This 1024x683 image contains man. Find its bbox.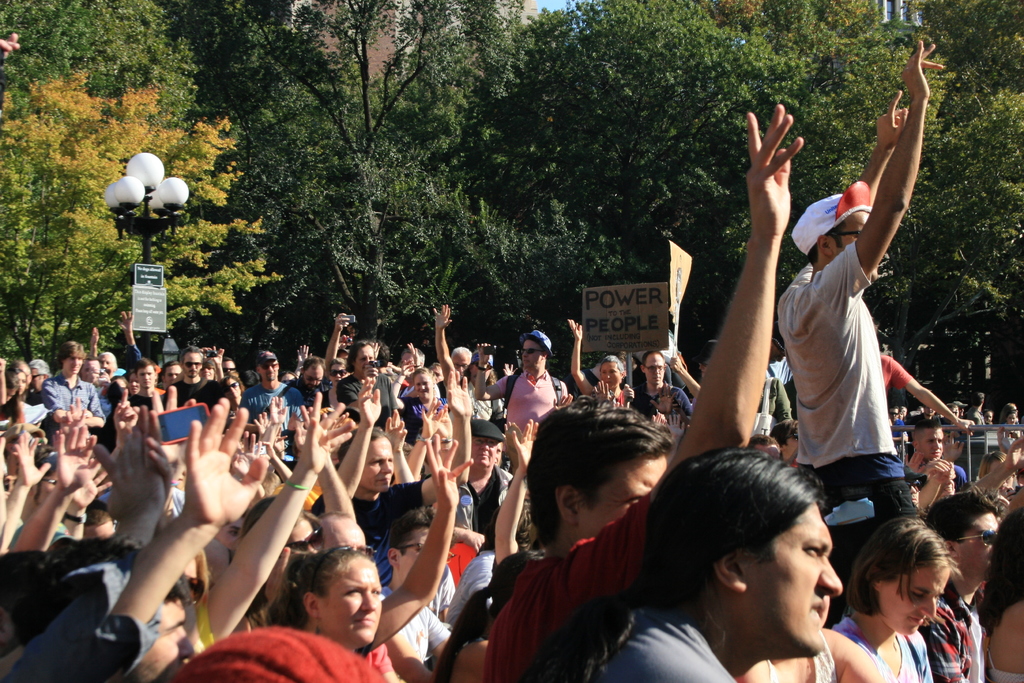
348 431 415 506.
